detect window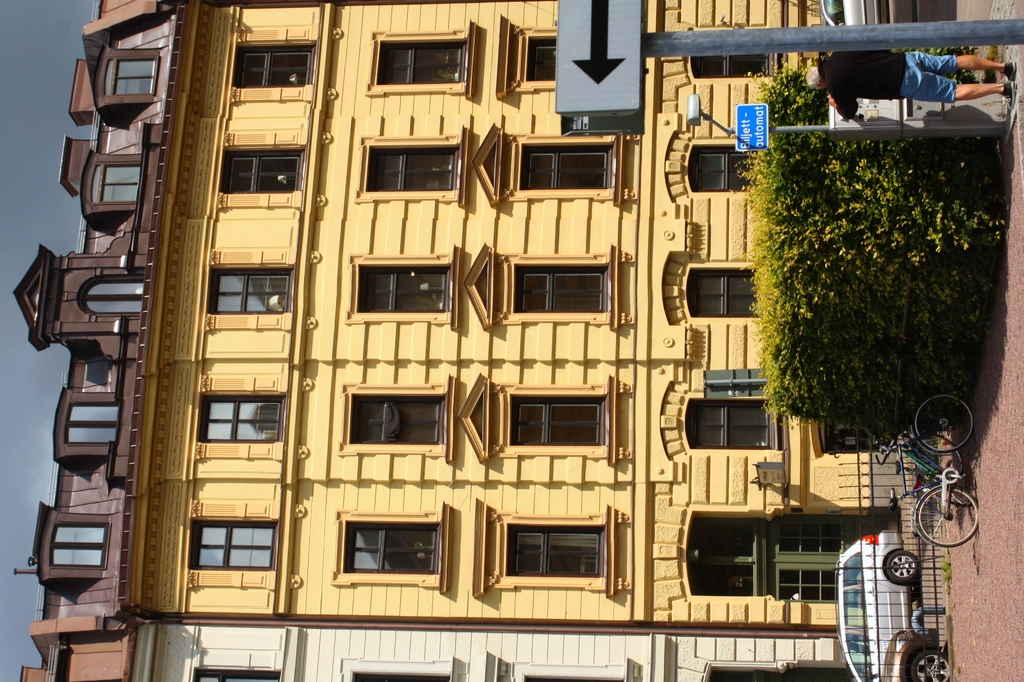
detection(684, 399, 778, 452)
